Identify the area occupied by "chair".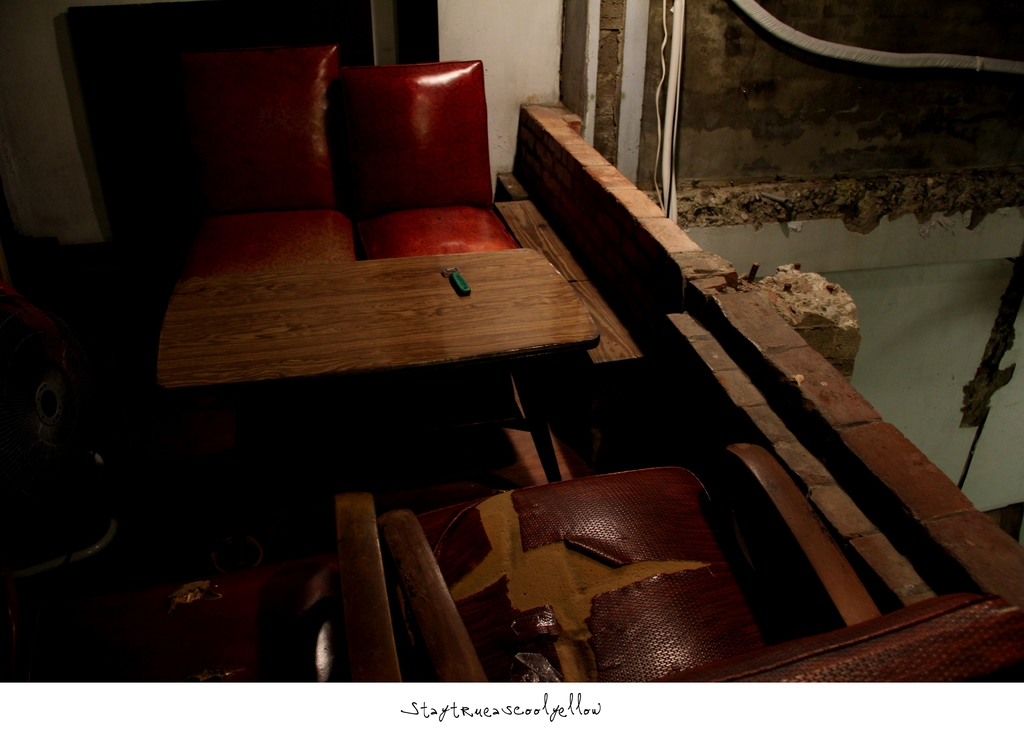
Area: (193,49,355,277).
